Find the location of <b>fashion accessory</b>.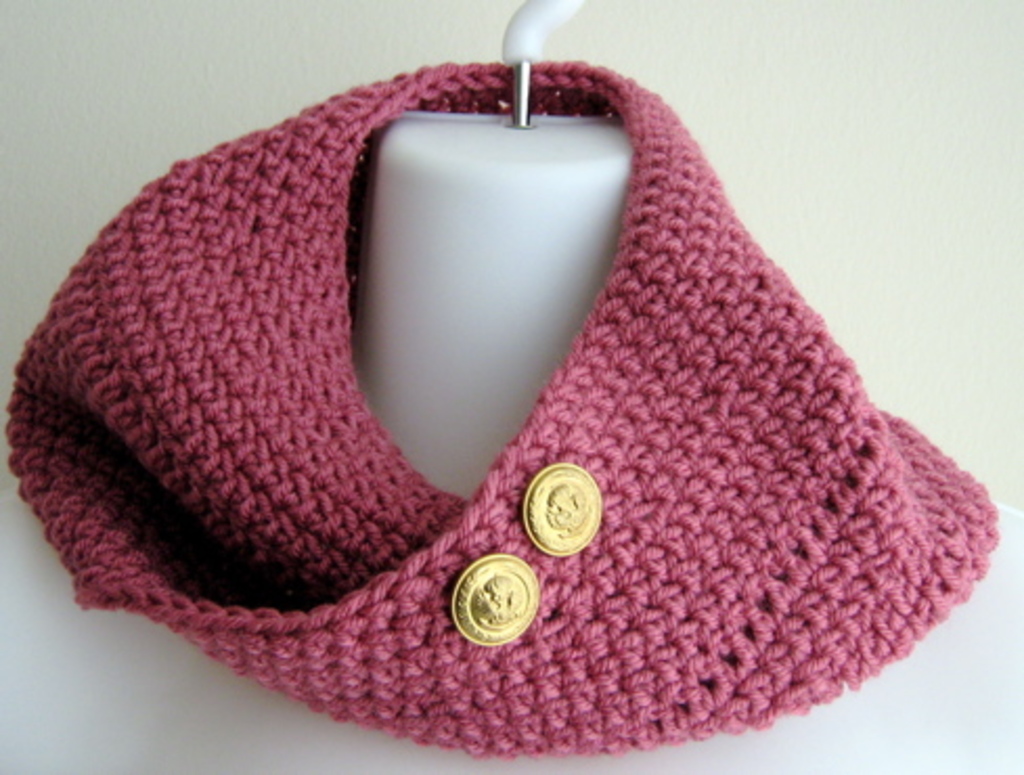
Location: box=[4, 61, 1001, 756].
